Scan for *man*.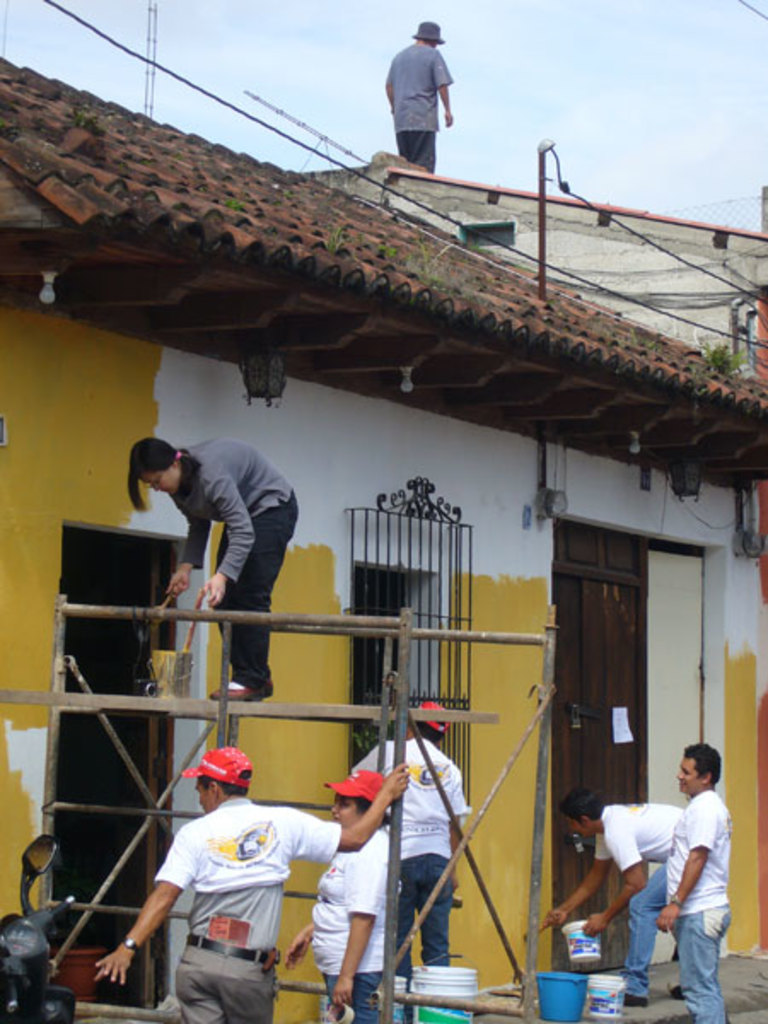
Scan result: [109, 749, 413, 1022].
